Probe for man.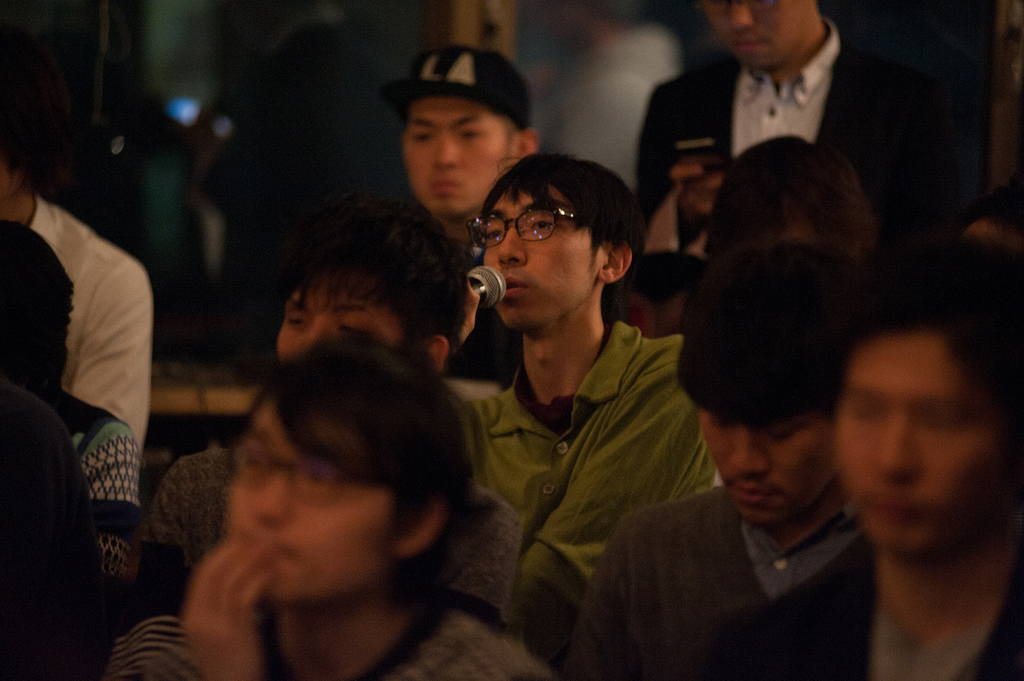
Probe result: box(444, 157, 718, 656).
